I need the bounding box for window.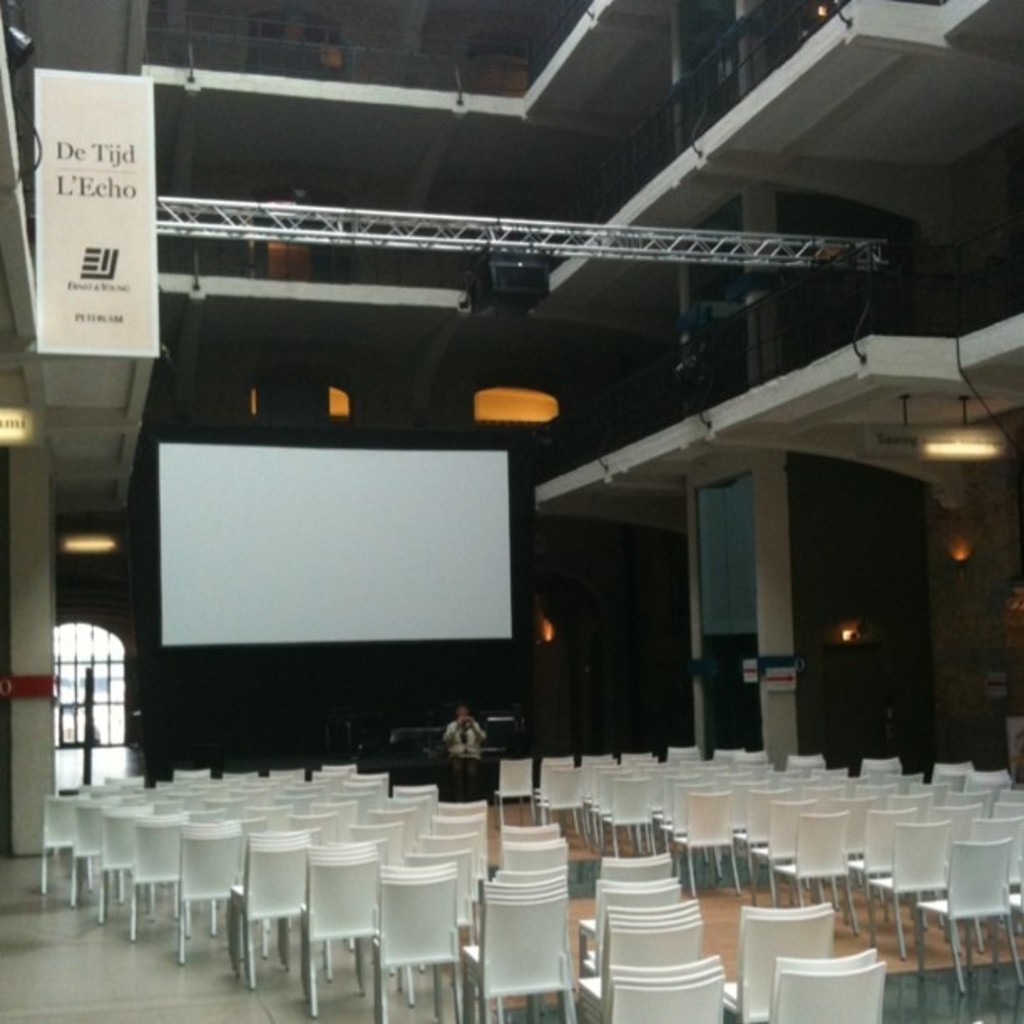
Here it is: x1=268 y1=233 x2=315 y2=276.
